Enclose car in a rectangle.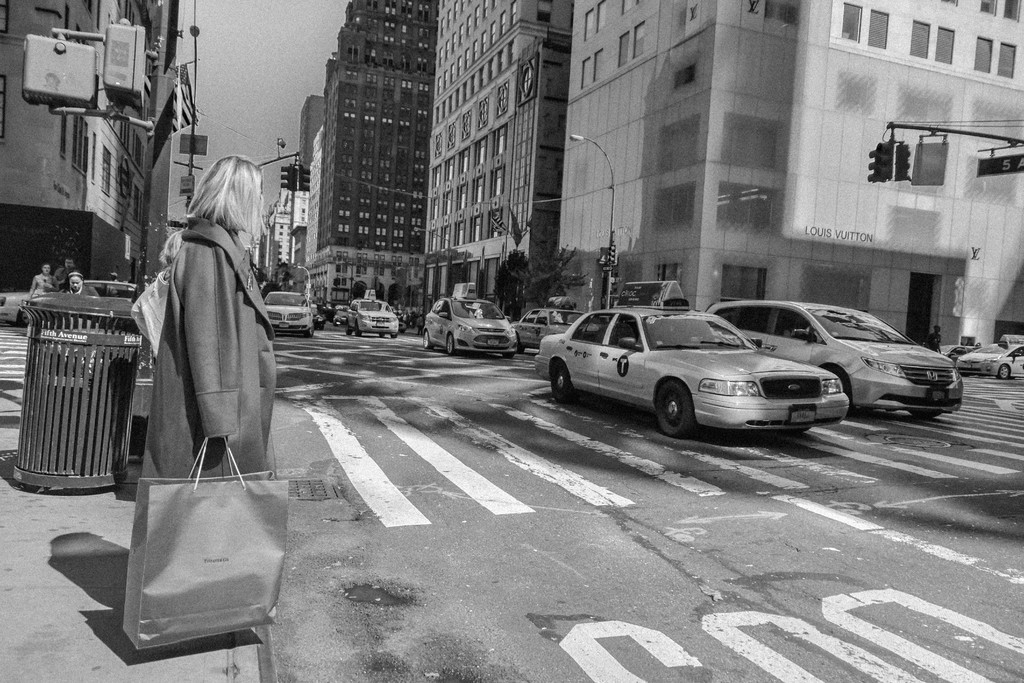
[x1=532, y1=281, x2=852, y2=439].
